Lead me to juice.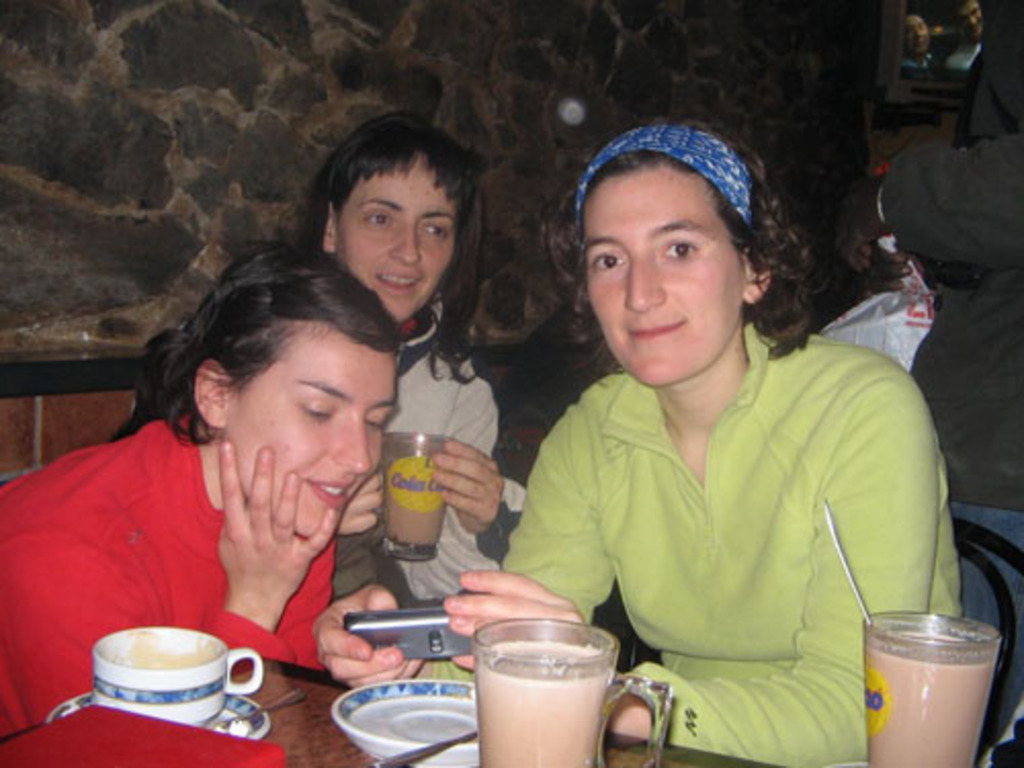
Lead to (left=463, top=633, right=621, bottom=764).
